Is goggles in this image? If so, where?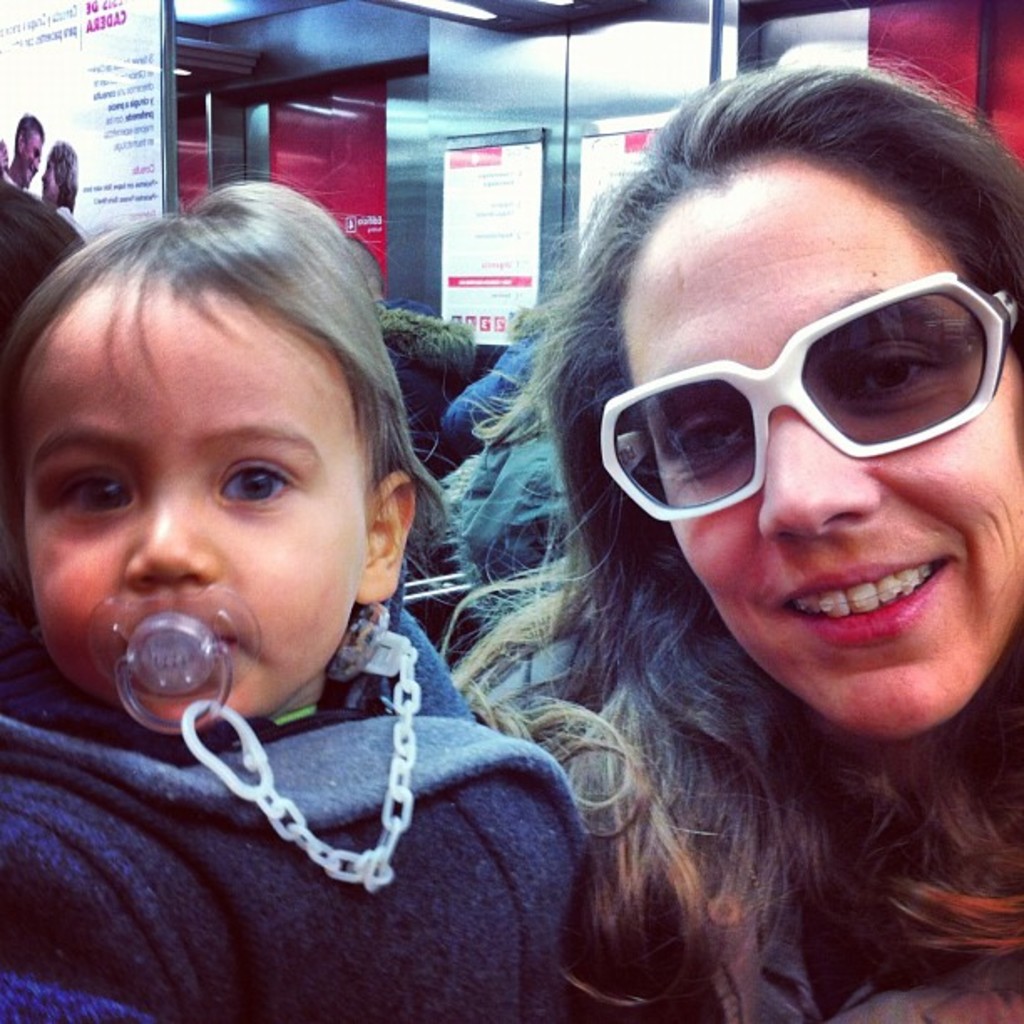
Yes, at 582:276:999:510.
